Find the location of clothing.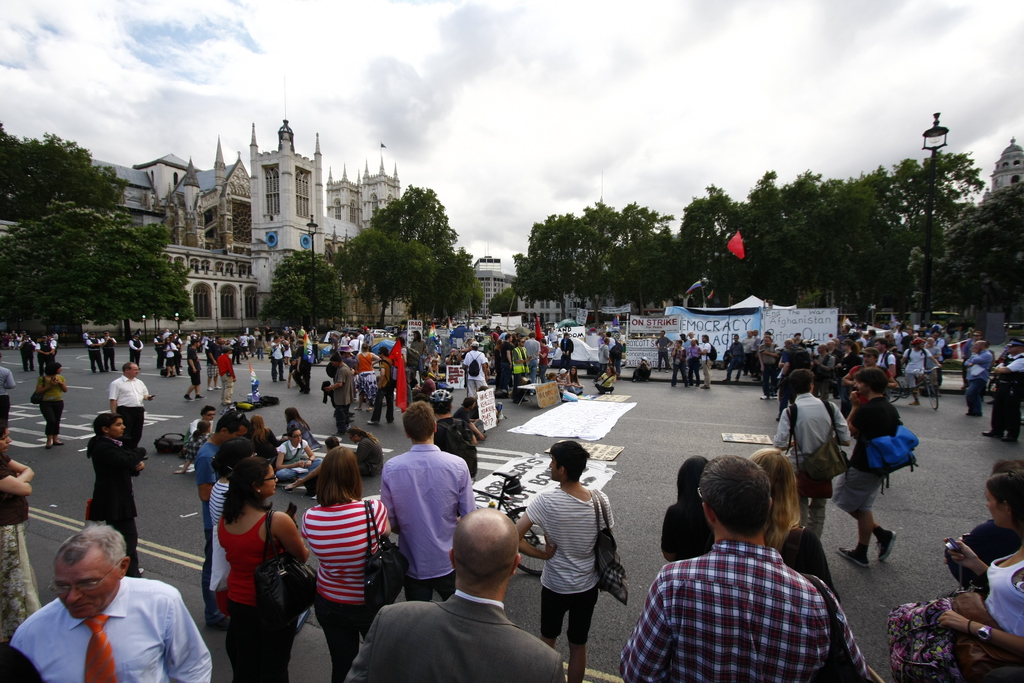
Location: x1=215, y1=347, x2=237, y2=406.
